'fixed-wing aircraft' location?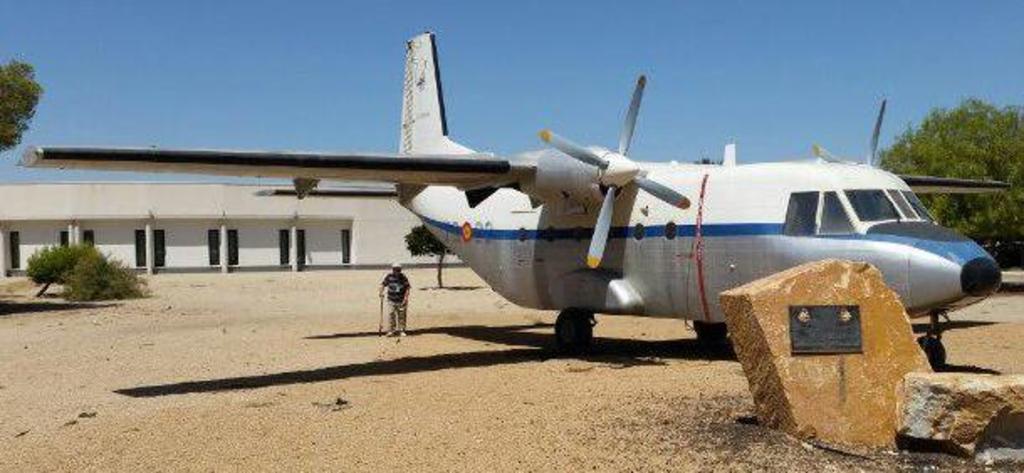
bbox=(15, 27, 1014, 369)
